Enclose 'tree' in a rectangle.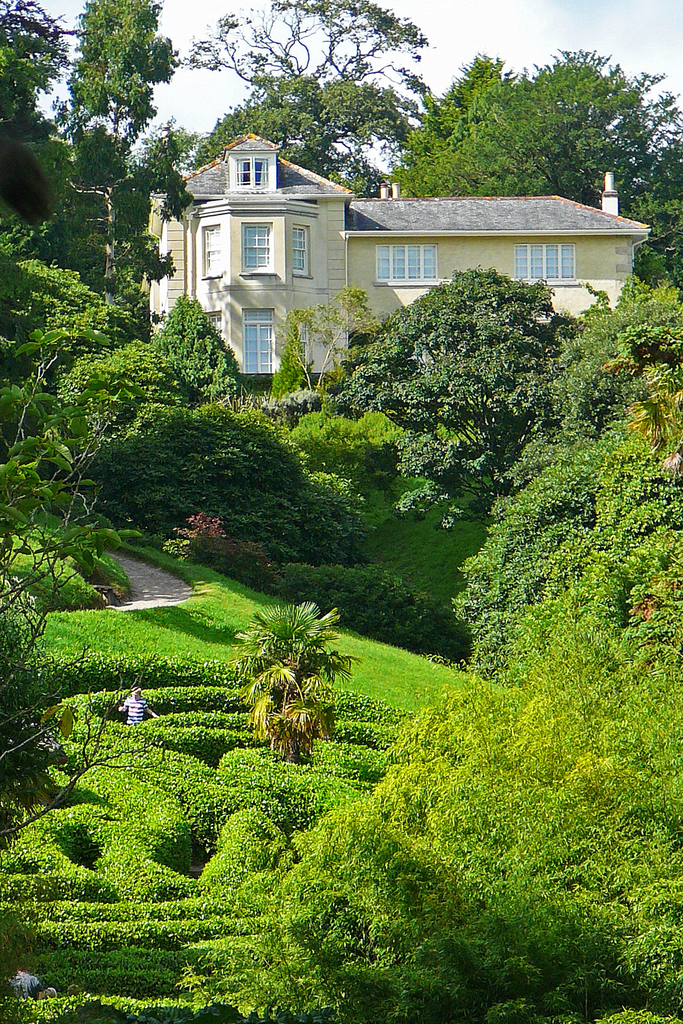
[268,286,380,417].
